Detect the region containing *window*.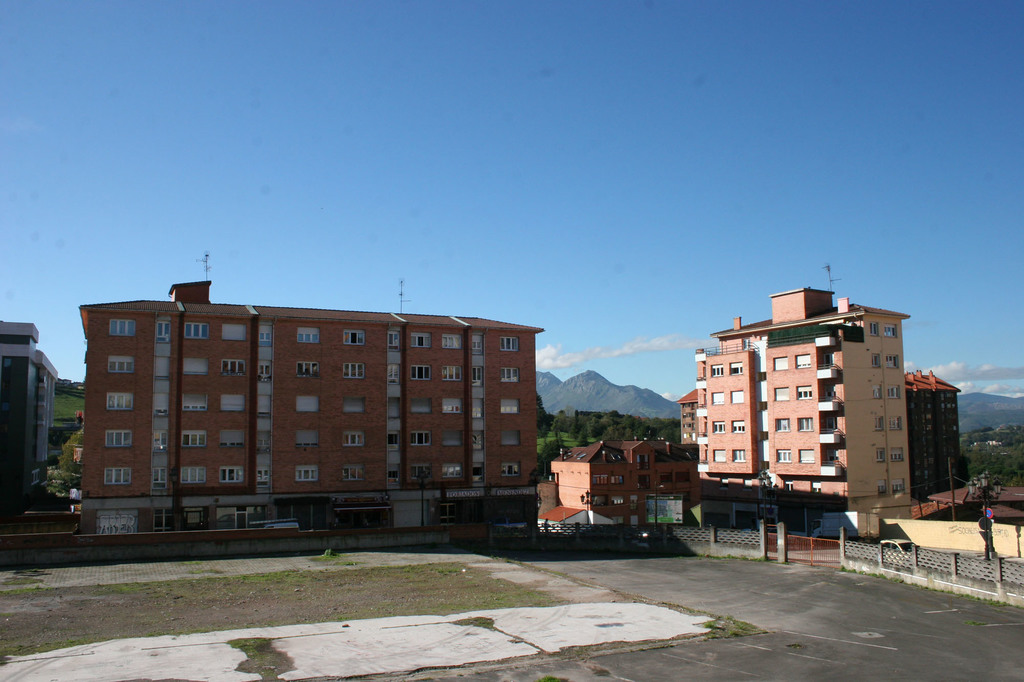
bbox(156, 468, 166, 491).
